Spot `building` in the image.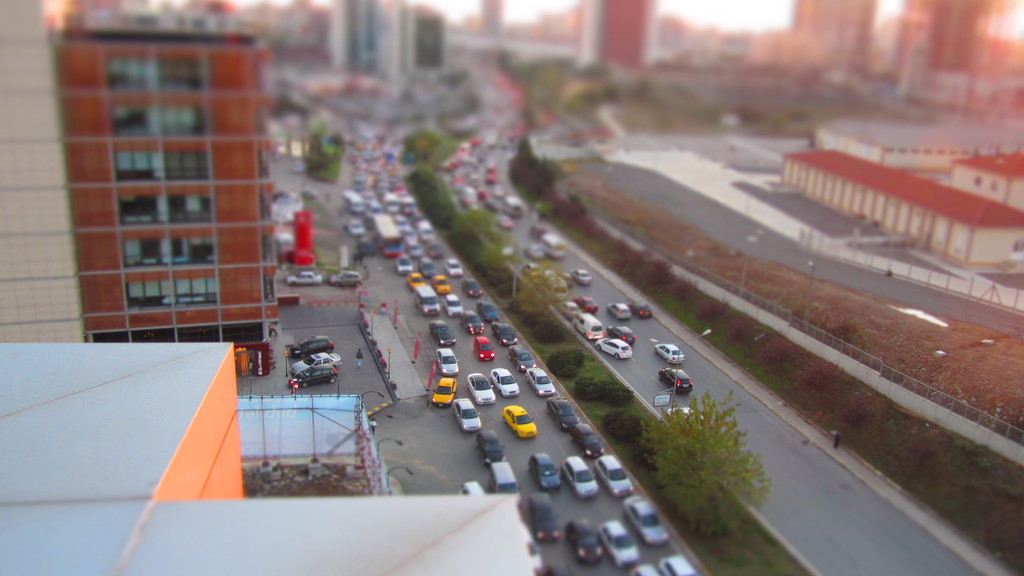
`building` found at 414, 20, 440, 70.
